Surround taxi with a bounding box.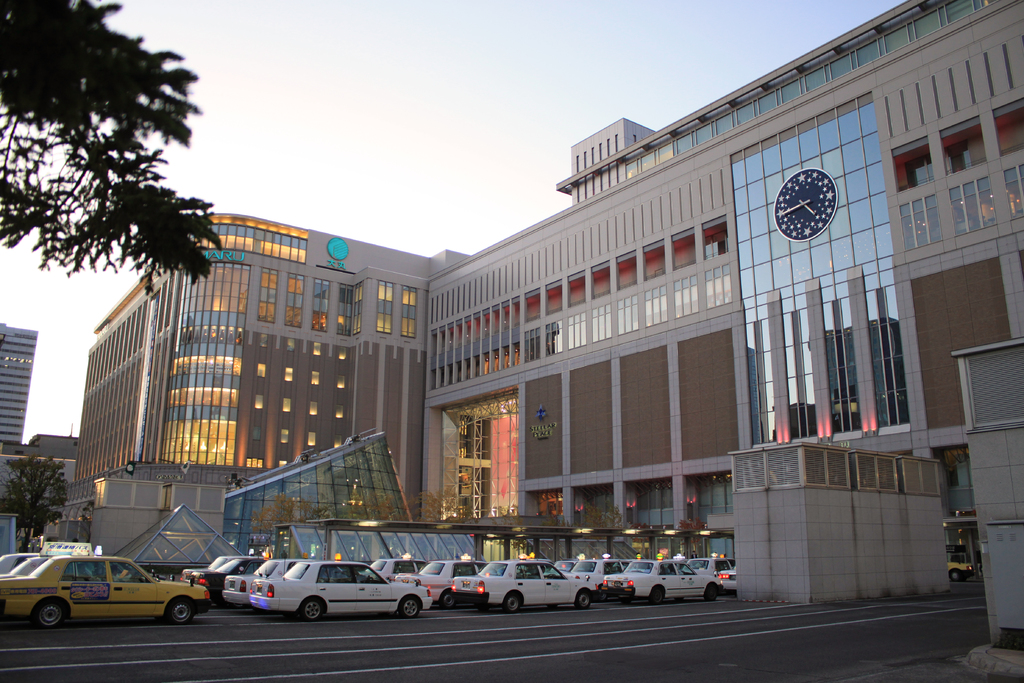
left=600, top=554, right=723, bottom=600.
